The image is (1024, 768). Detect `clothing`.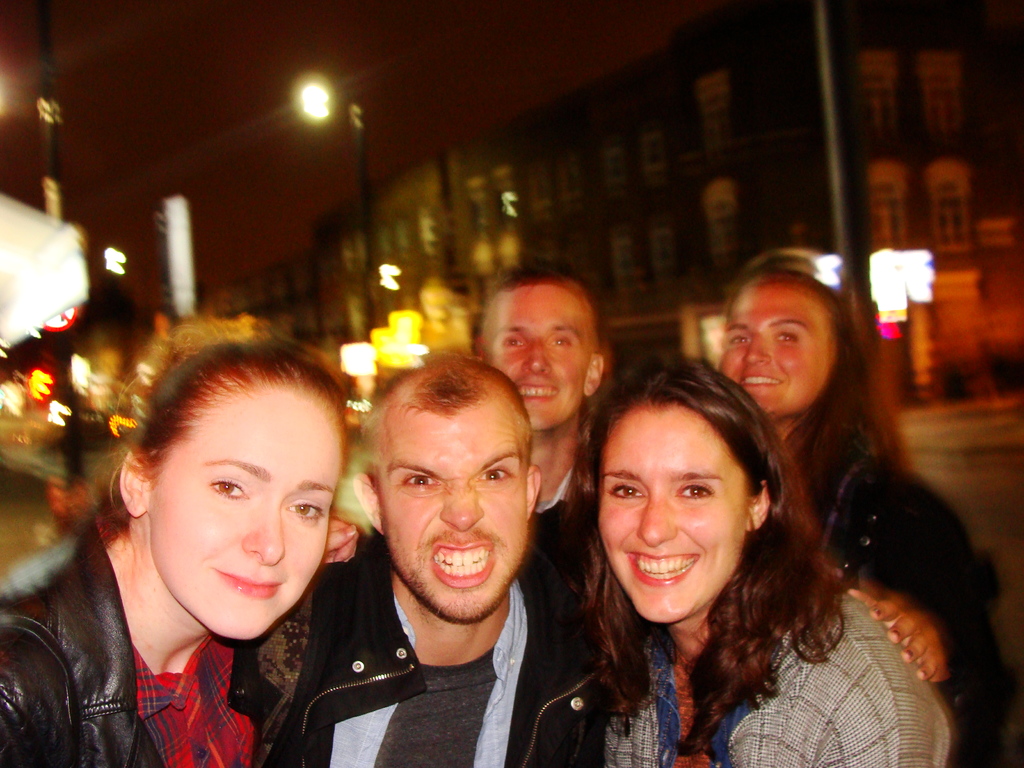
Detection: [589,579,951,767].
